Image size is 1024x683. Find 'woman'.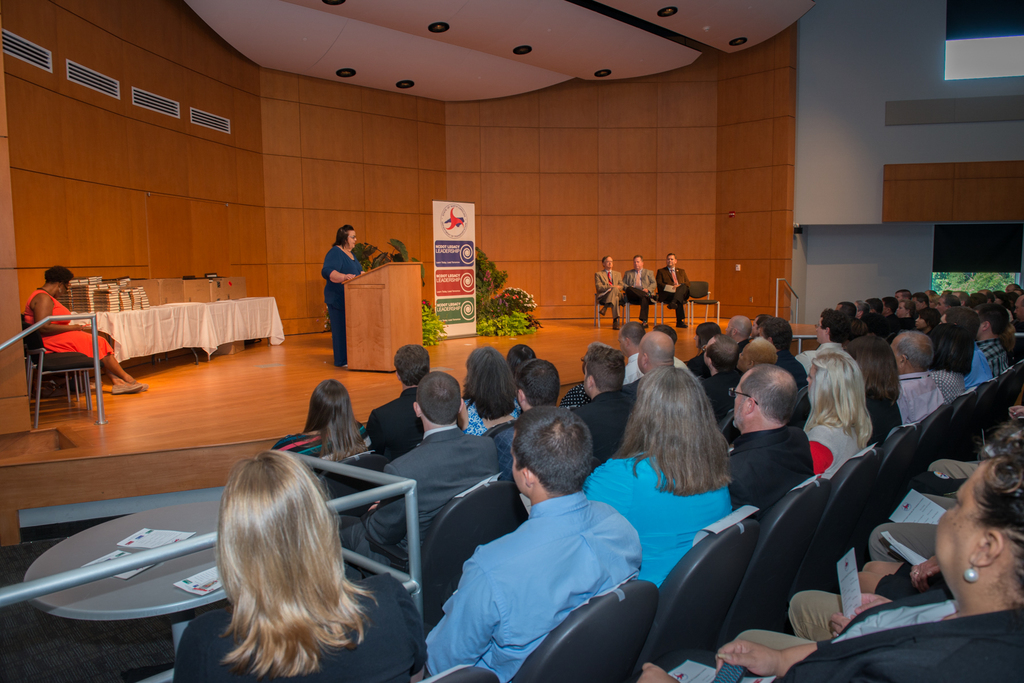
20:268:152:398.
